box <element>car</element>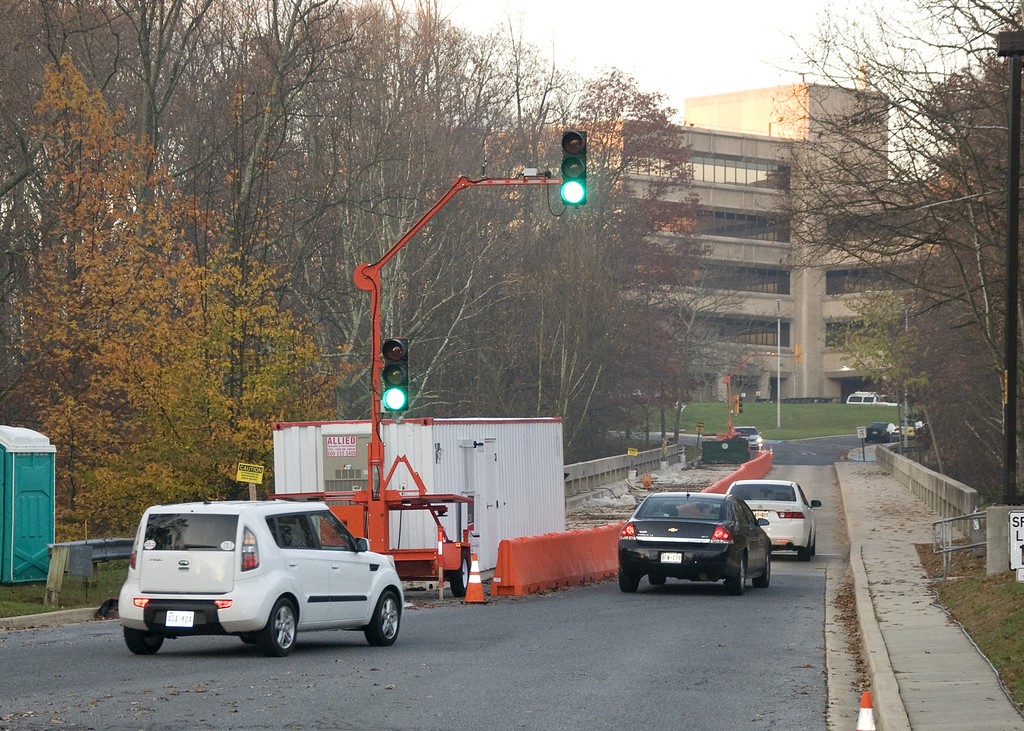
locate(897, 422, 915, 440)
